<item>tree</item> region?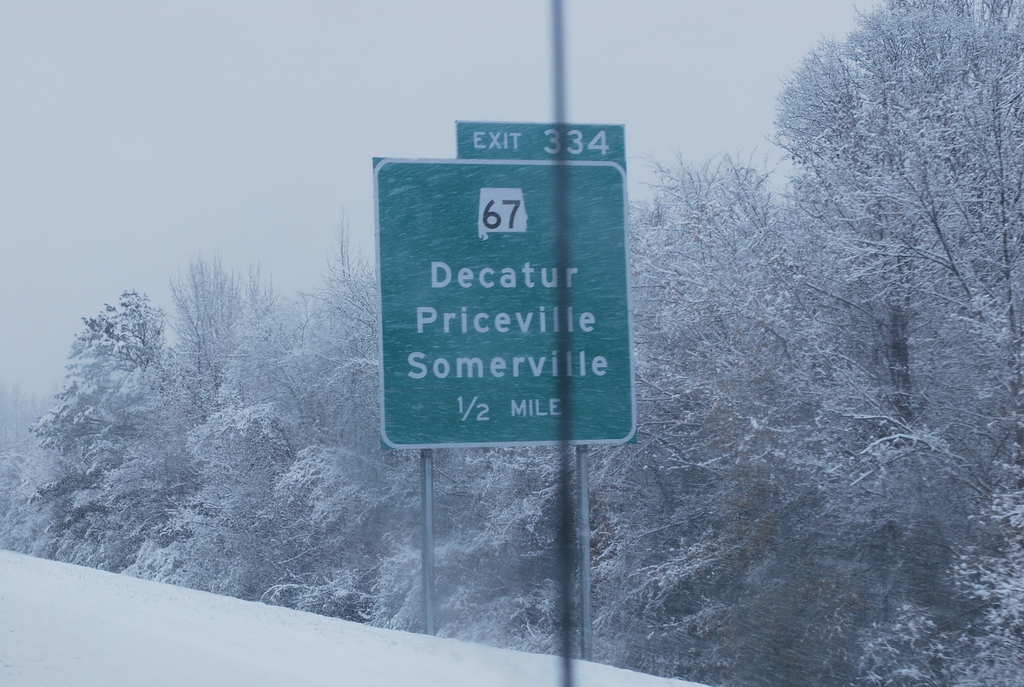
locate(6, 221, 271, 607)
